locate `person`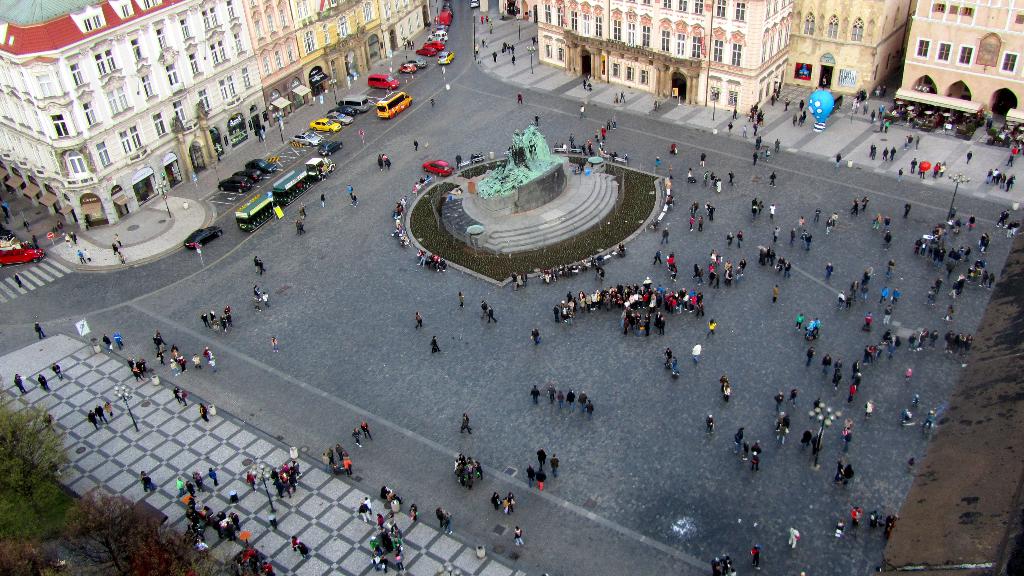
415,138,420,149
